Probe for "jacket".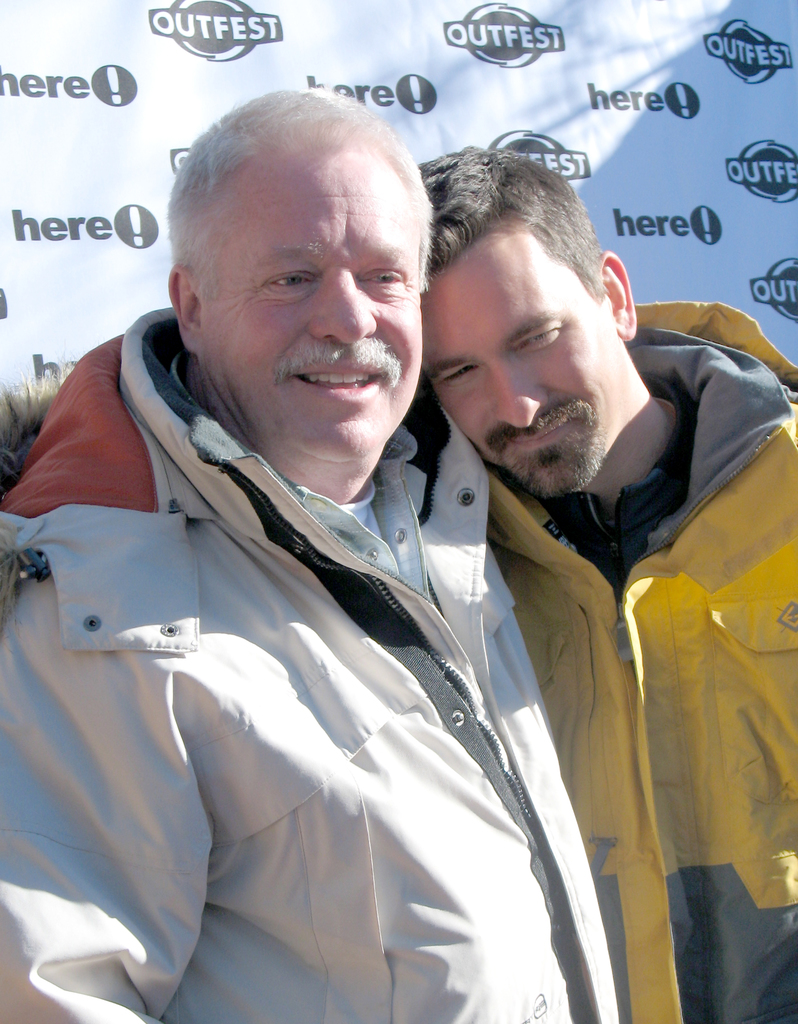
Probe result: box=[0, 265, 700, 1023].
